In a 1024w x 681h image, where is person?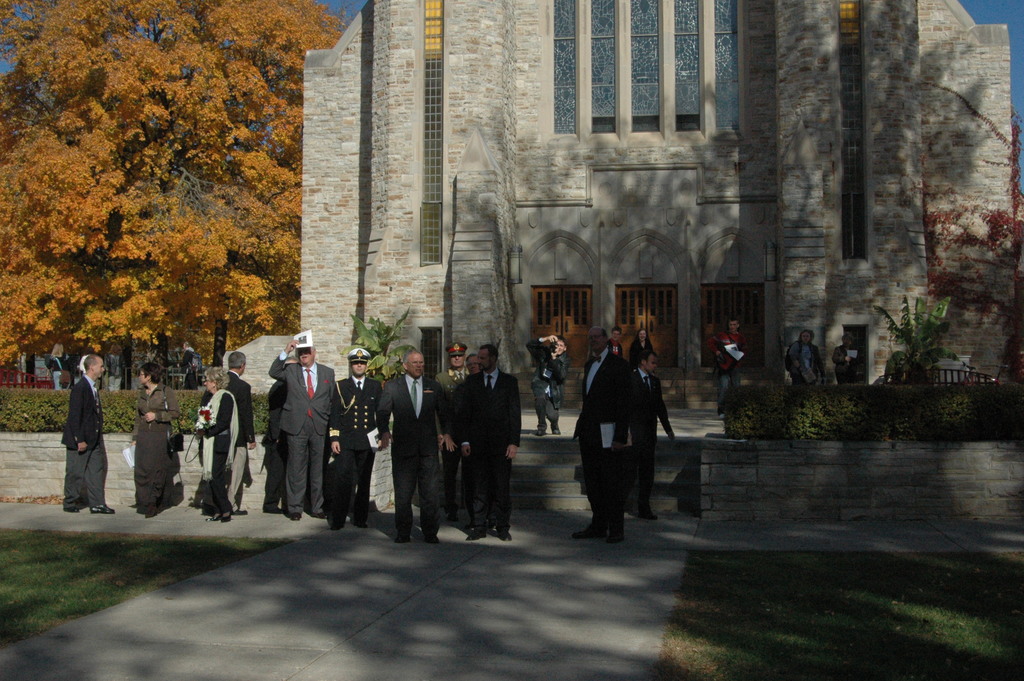
box(269, 340, 340, 523).
